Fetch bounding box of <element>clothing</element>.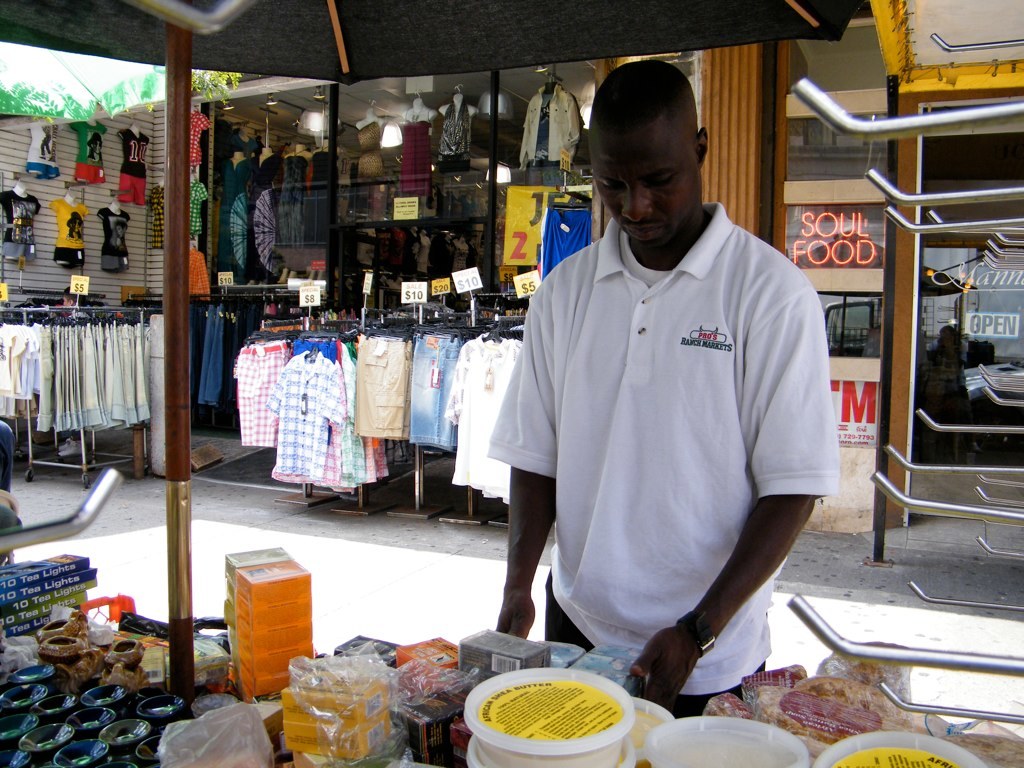
Bbox: crop(106, 125, 154, 206).
